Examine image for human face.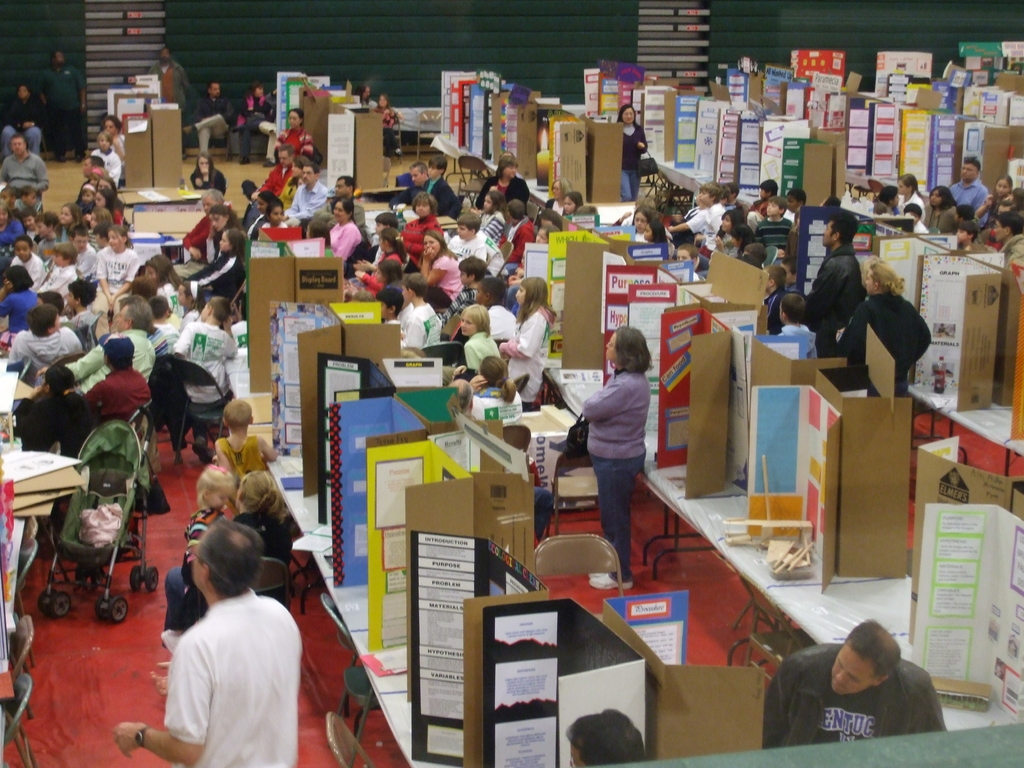
Examination result: select_region(287, 114, 303, 130).
